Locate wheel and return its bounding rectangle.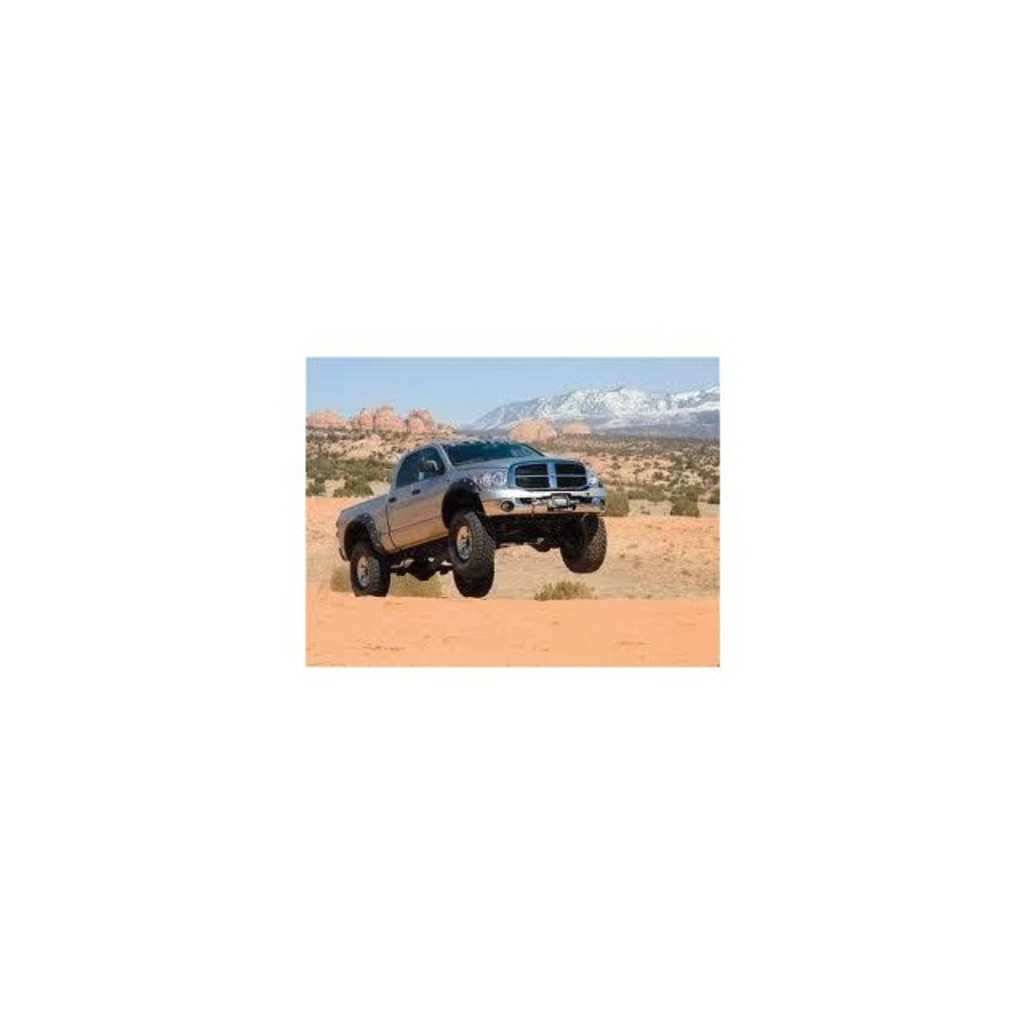
(left=453, top=534, right=490, bottom=600).
